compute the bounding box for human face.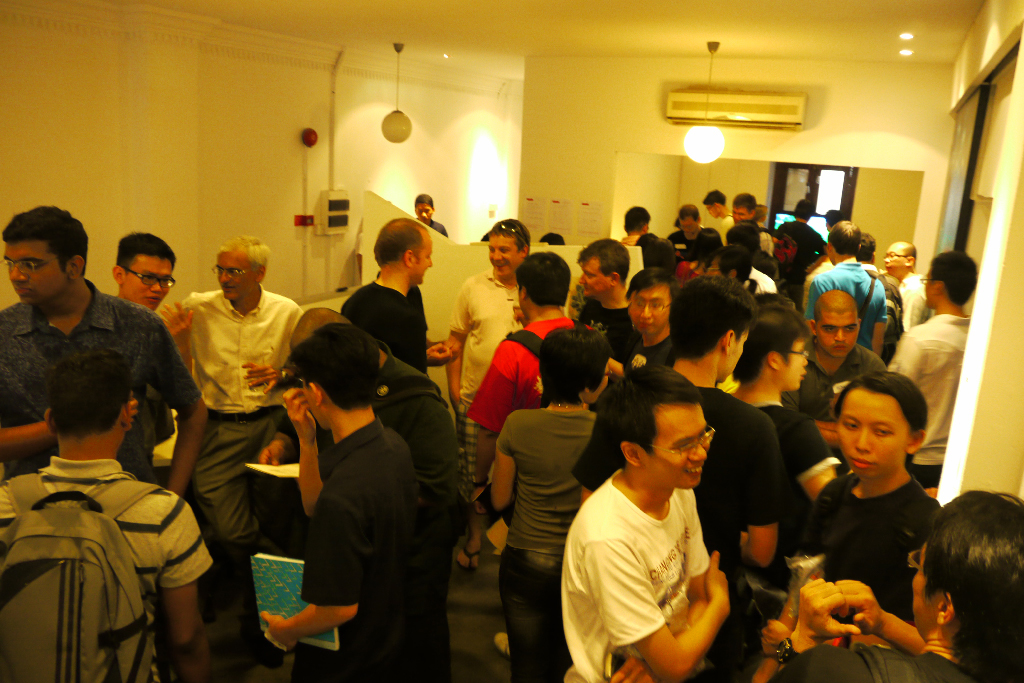
<box>219,245,260,297</box>.
